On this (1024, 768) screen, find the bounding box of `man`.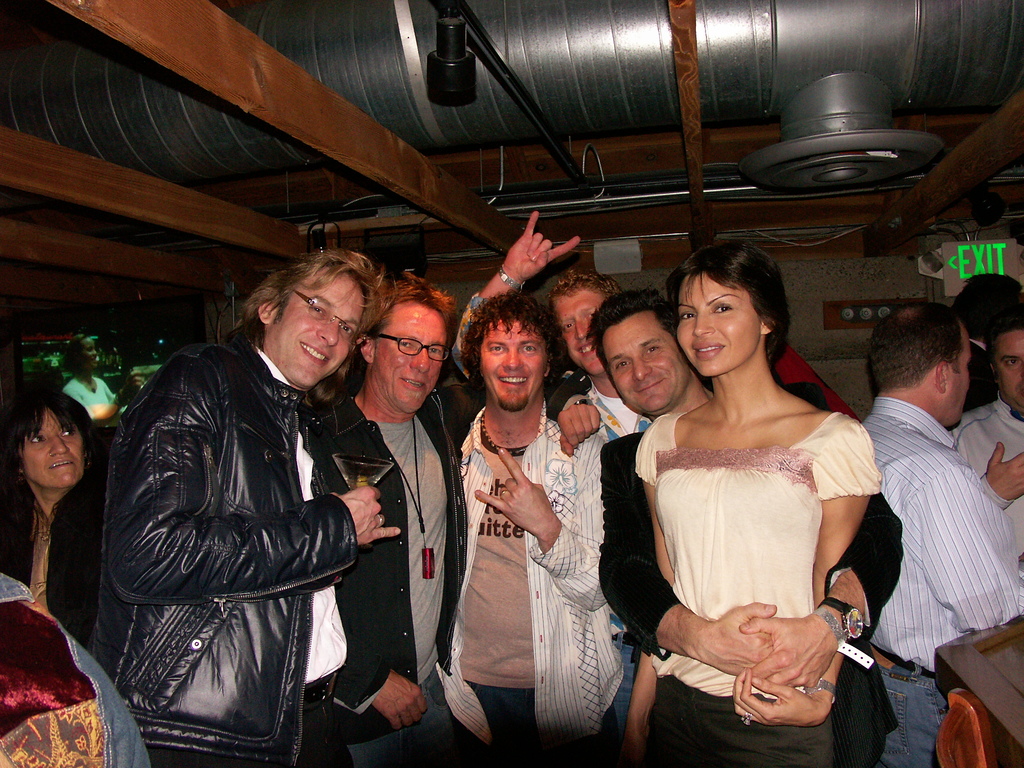
Bounding box: l=546, t=269, r=621, b=442.
